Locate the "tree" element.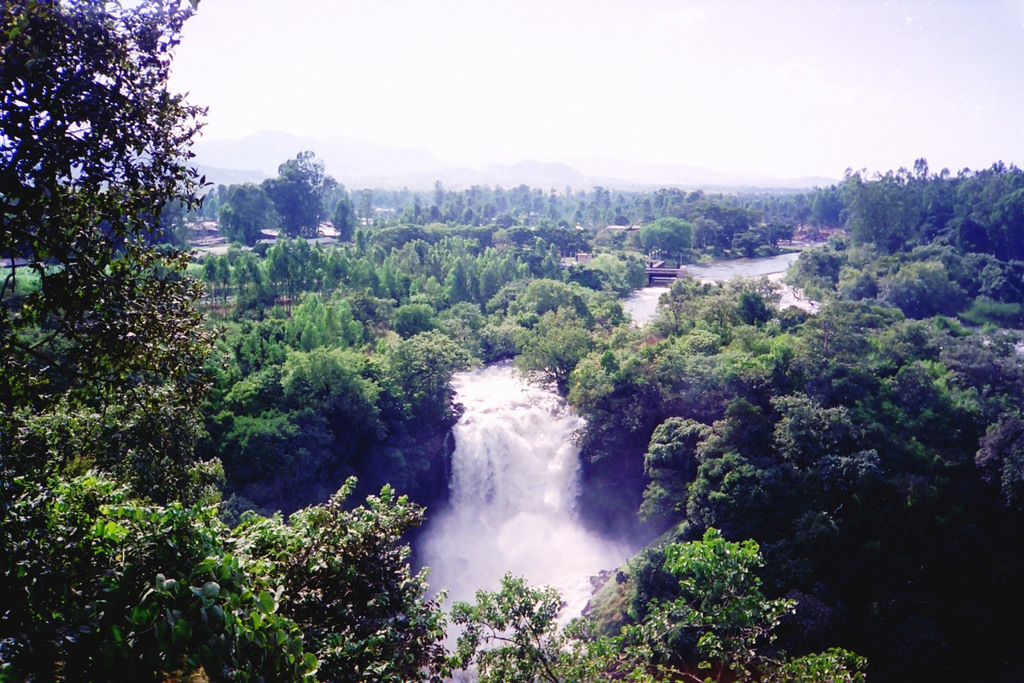
Element bbox: detection(393, 302, 439, 339).
